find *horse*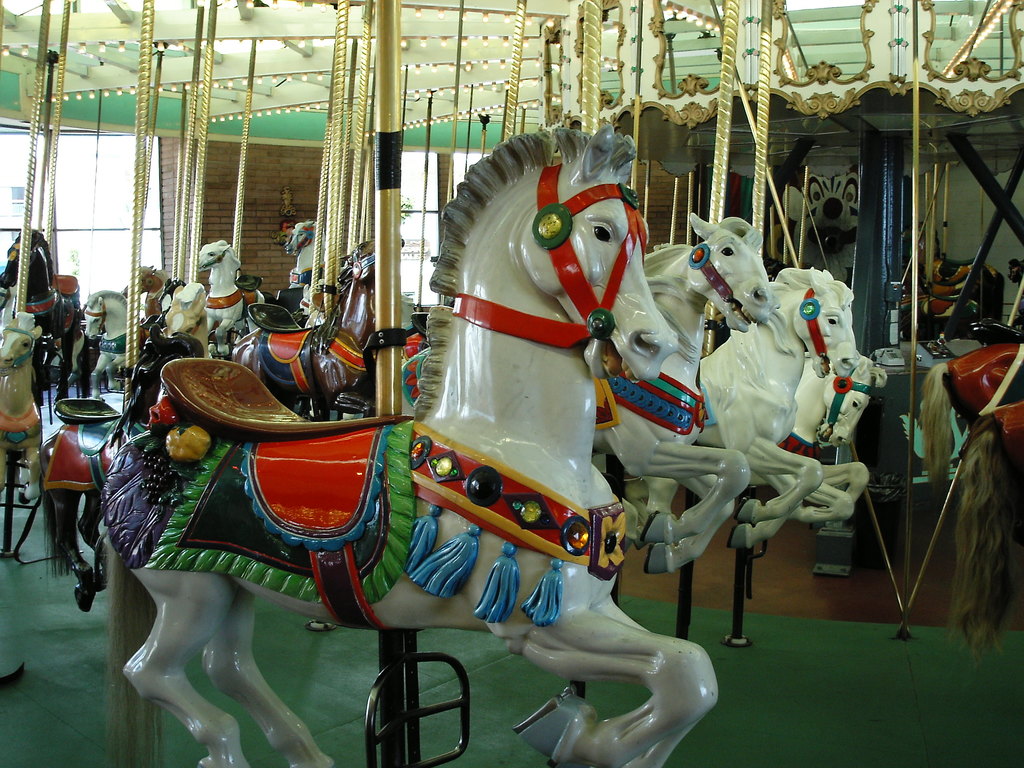
<bbox>31, 324, 212, 617</bbox>
